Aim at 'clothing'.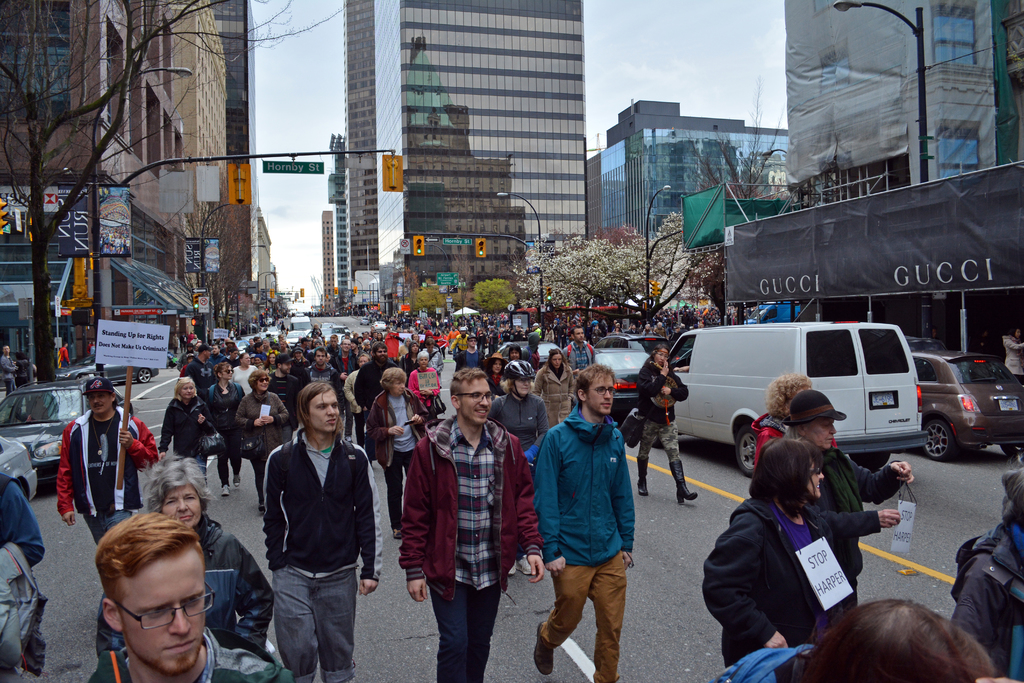
Aimed at bbox=(56, 343, 69, 366).
